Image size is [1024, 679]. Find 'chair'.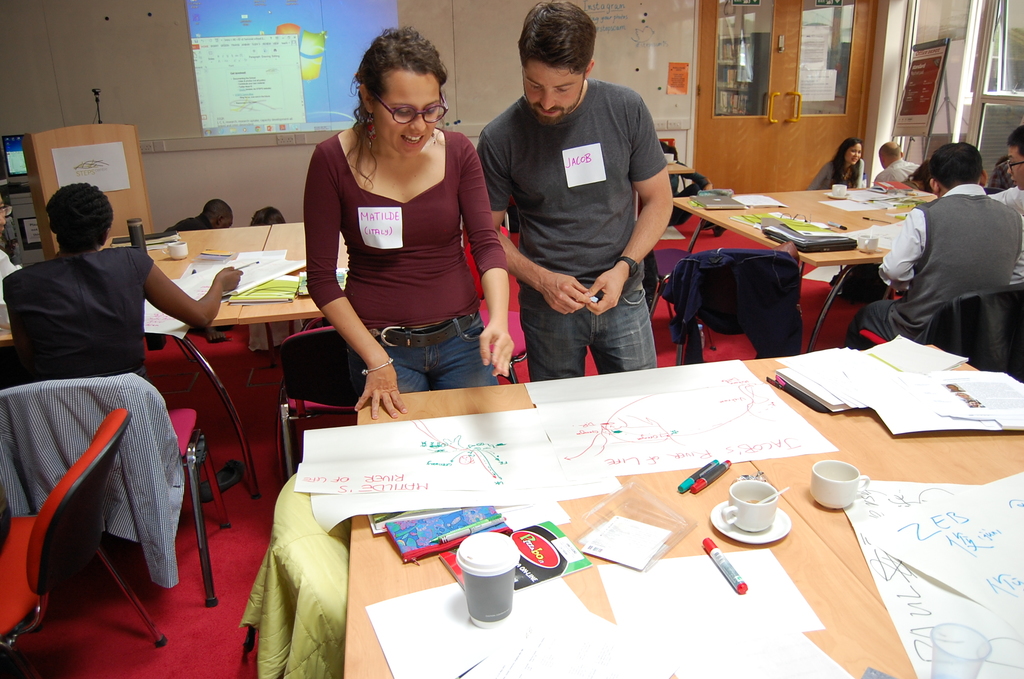
pyautogui.locateOnScreen(0, 410, 170, 678).
